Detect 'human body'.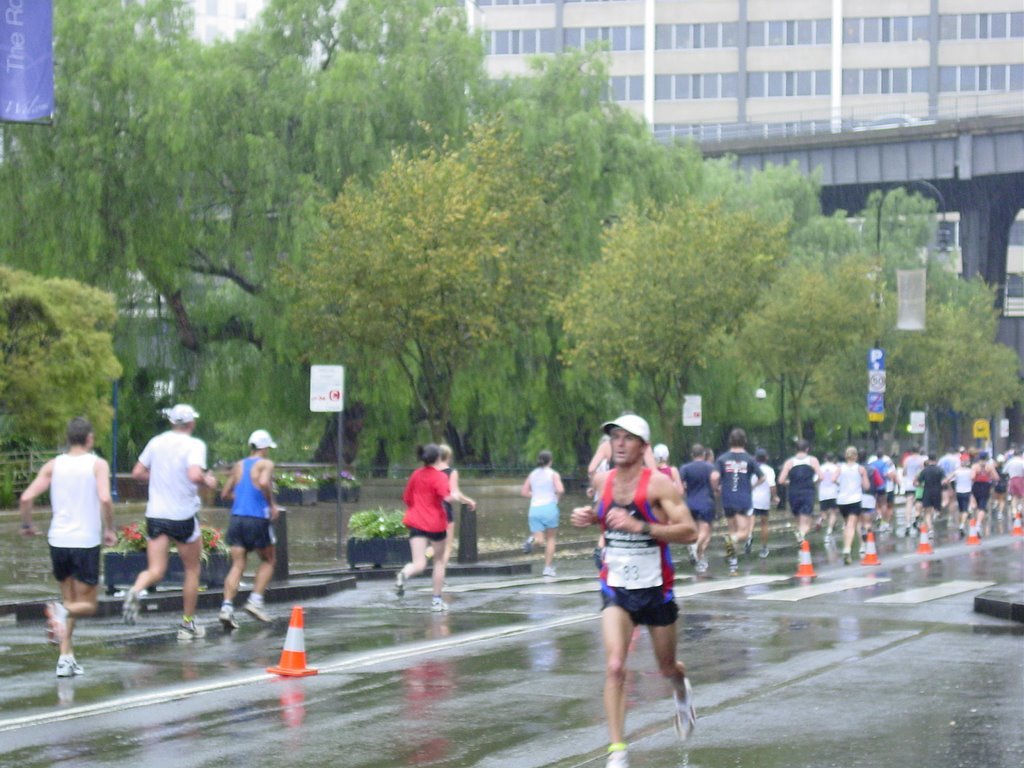
Detected at BBox(567, 413, 716, 752).
